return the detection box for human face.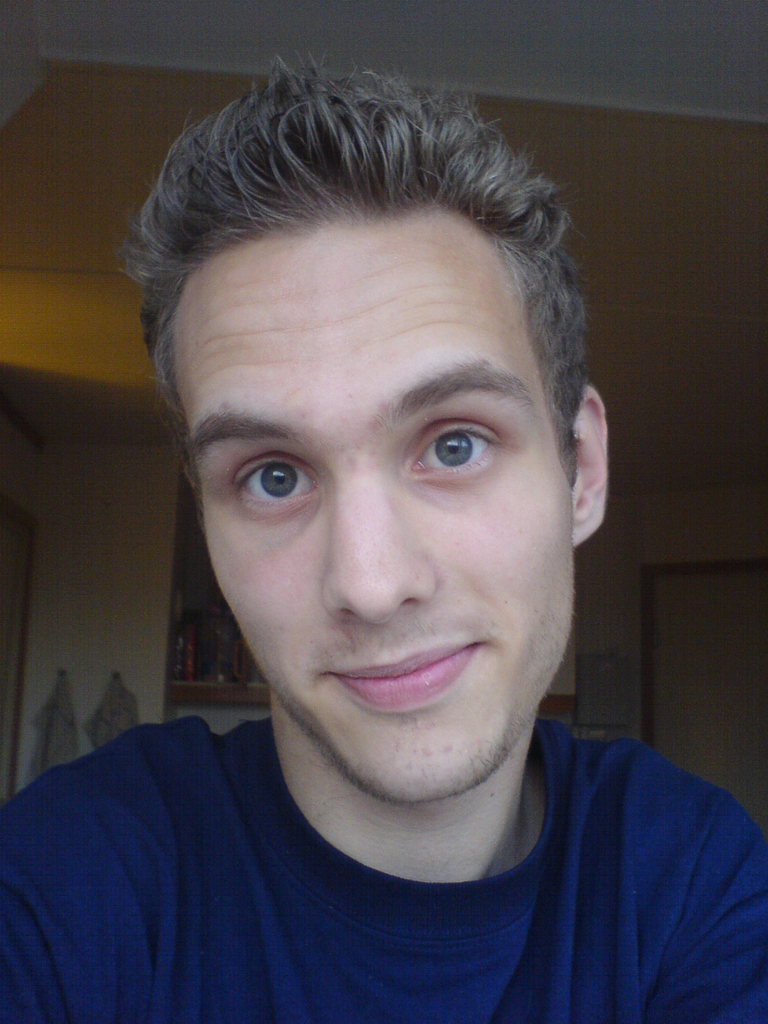
select_region(170, 195, 577, 799).
